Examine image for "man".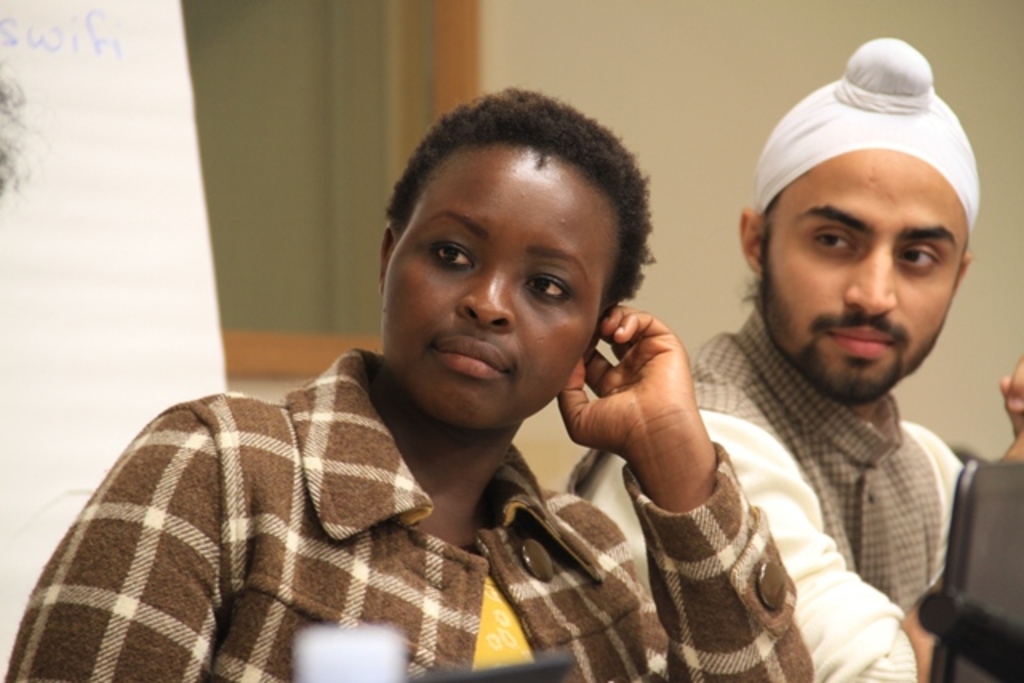
Examination result: left=650, top=54, right=1013, bottom=673.
